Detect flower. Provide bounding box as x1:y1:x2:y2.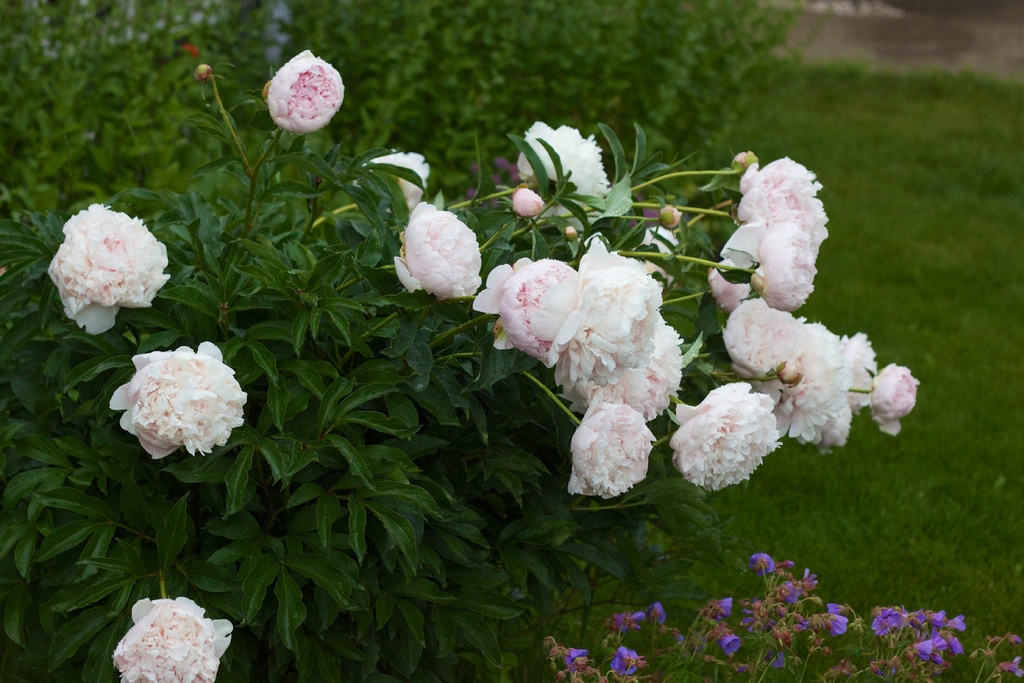
44:202:170:338.
